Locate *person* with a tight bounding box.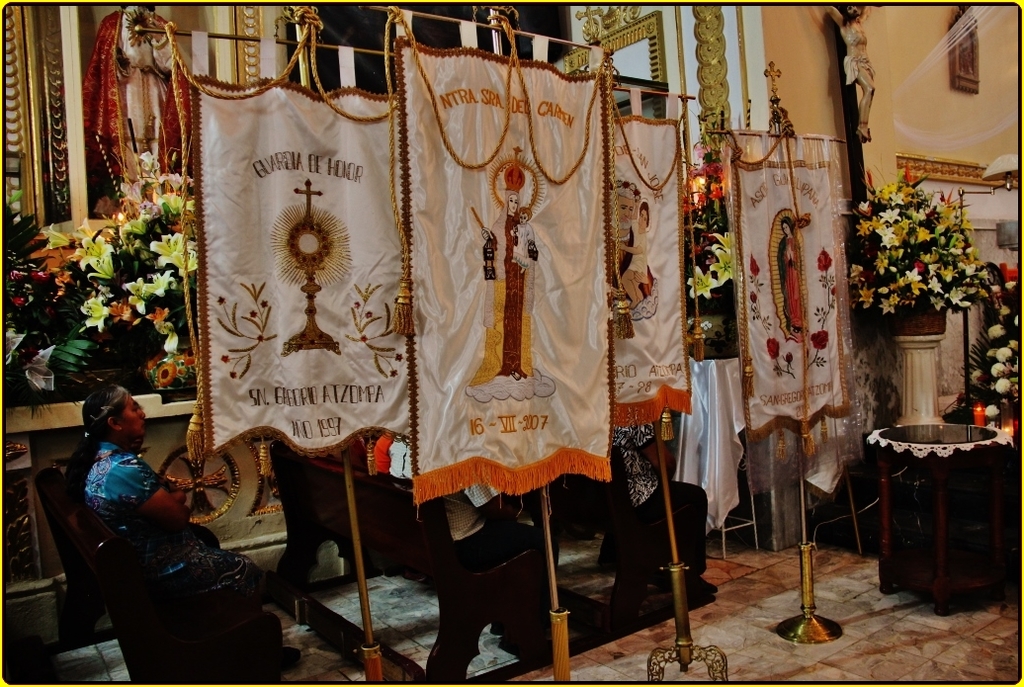
locate(494, 195, 522, 380).
